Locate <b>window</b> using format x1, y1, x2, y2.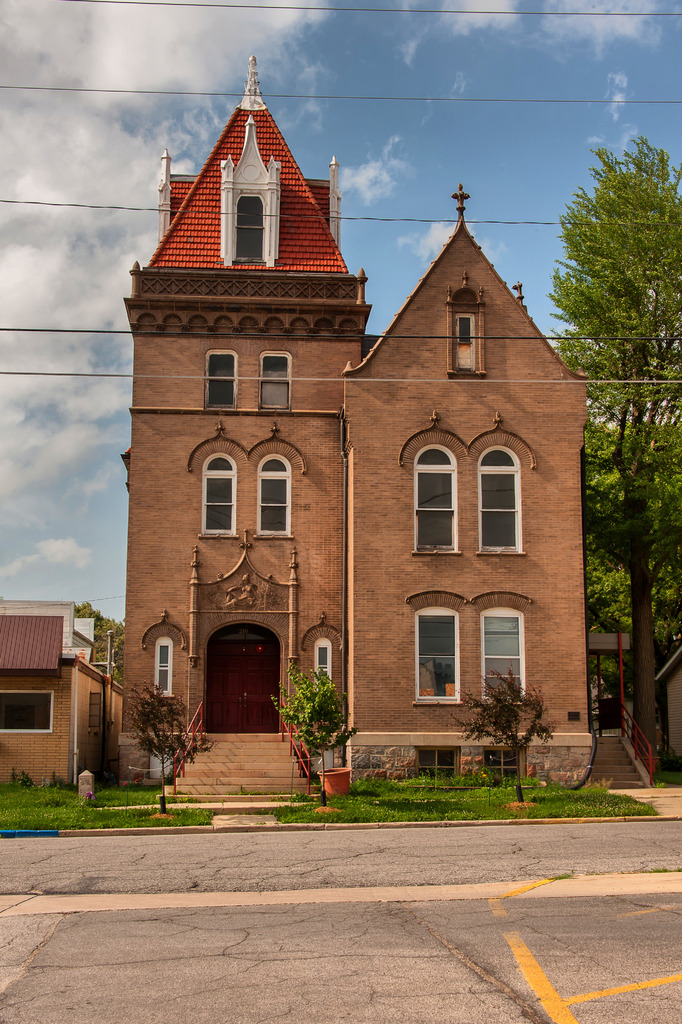
312, 637, 335, 714.
